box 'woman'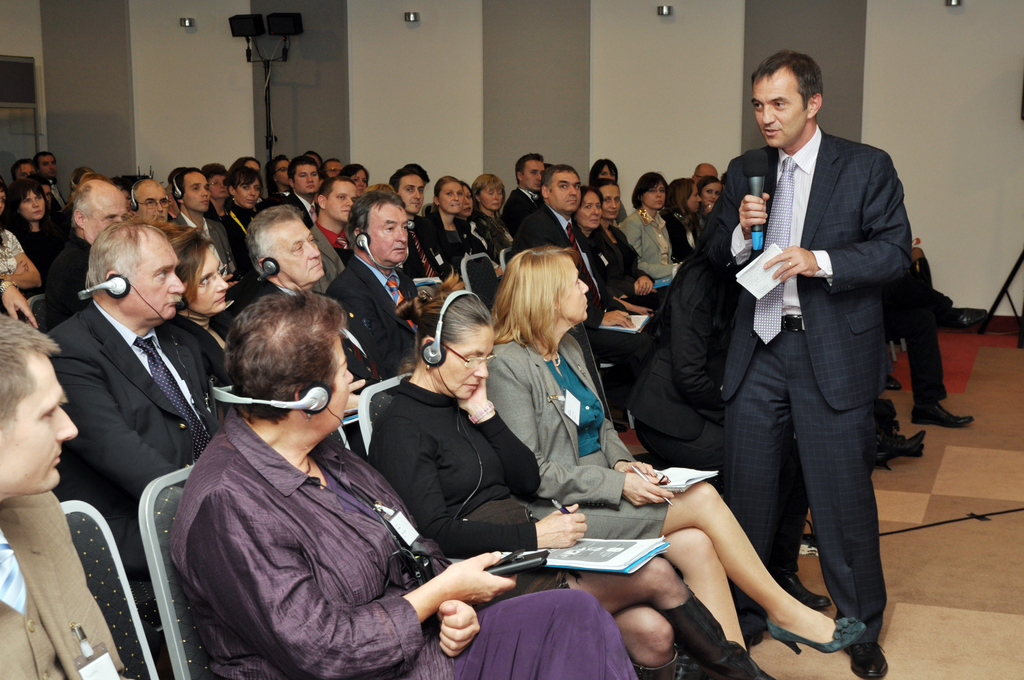
(x1=426, y1=177, x2=466, y2=270)
